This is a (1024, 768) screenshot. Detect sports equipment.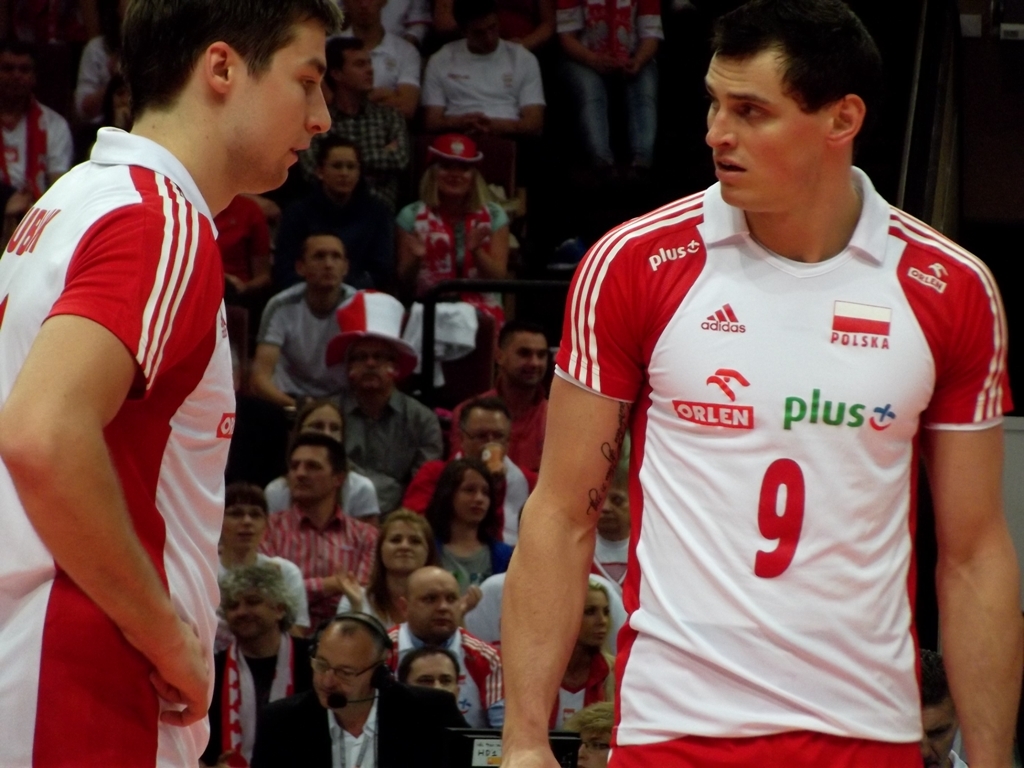
(553,161,1014,753).
